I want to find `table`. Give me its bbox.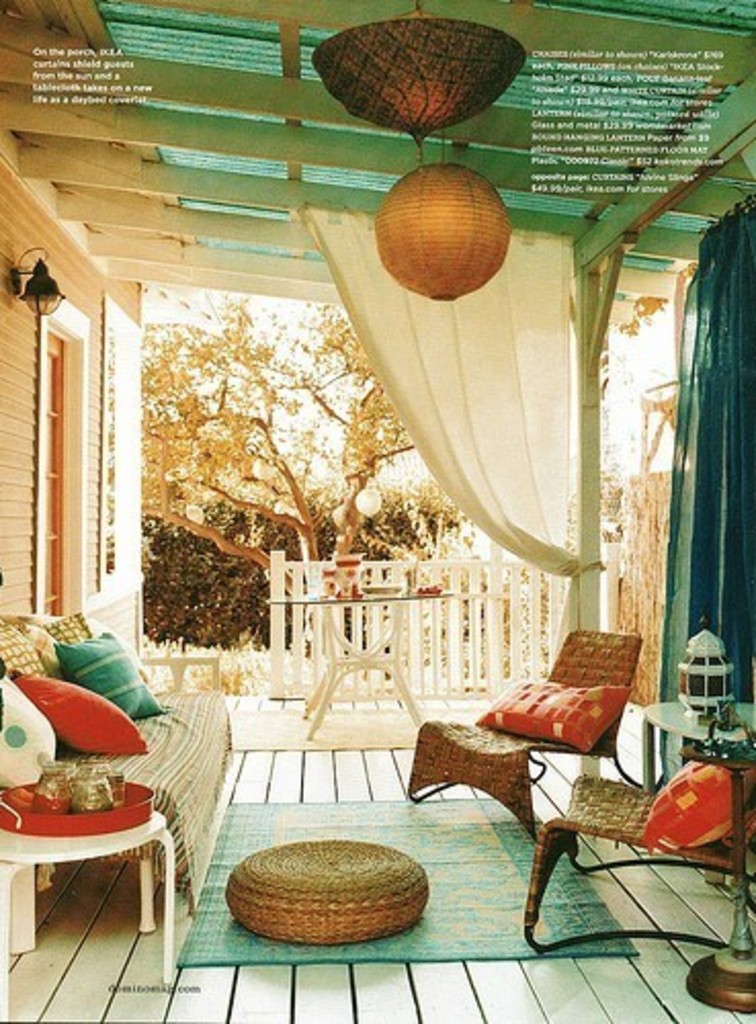
Rect(633, 700, 754, 793).
